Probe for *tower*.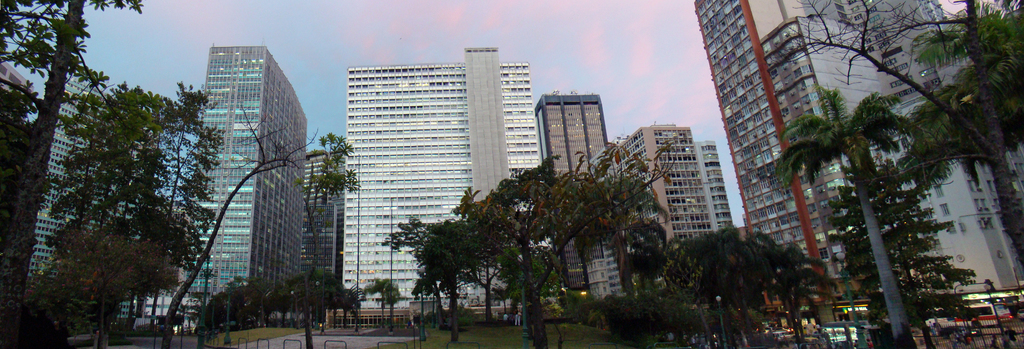
Probe result: (468,49,566,310).
